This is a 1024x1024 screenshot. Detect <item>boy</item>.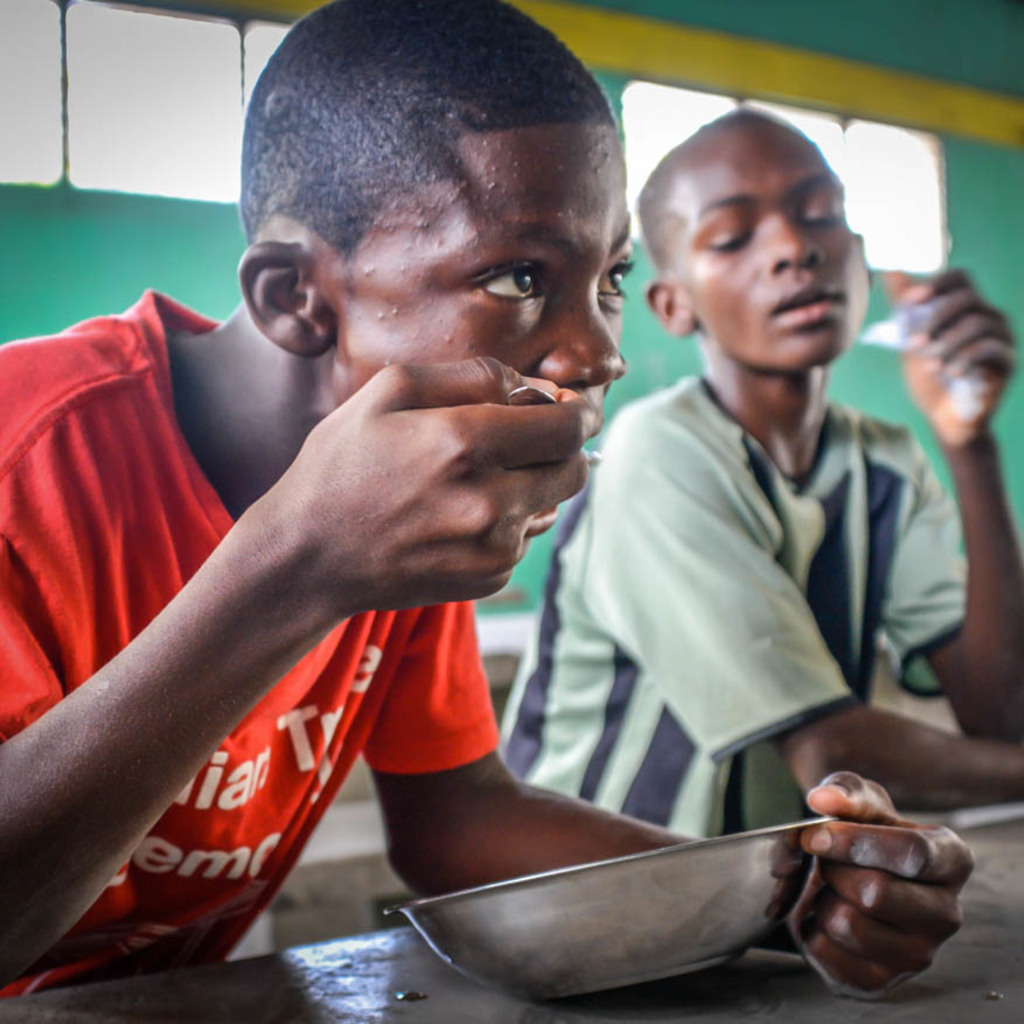
box(499, 107, 1023, 838).
